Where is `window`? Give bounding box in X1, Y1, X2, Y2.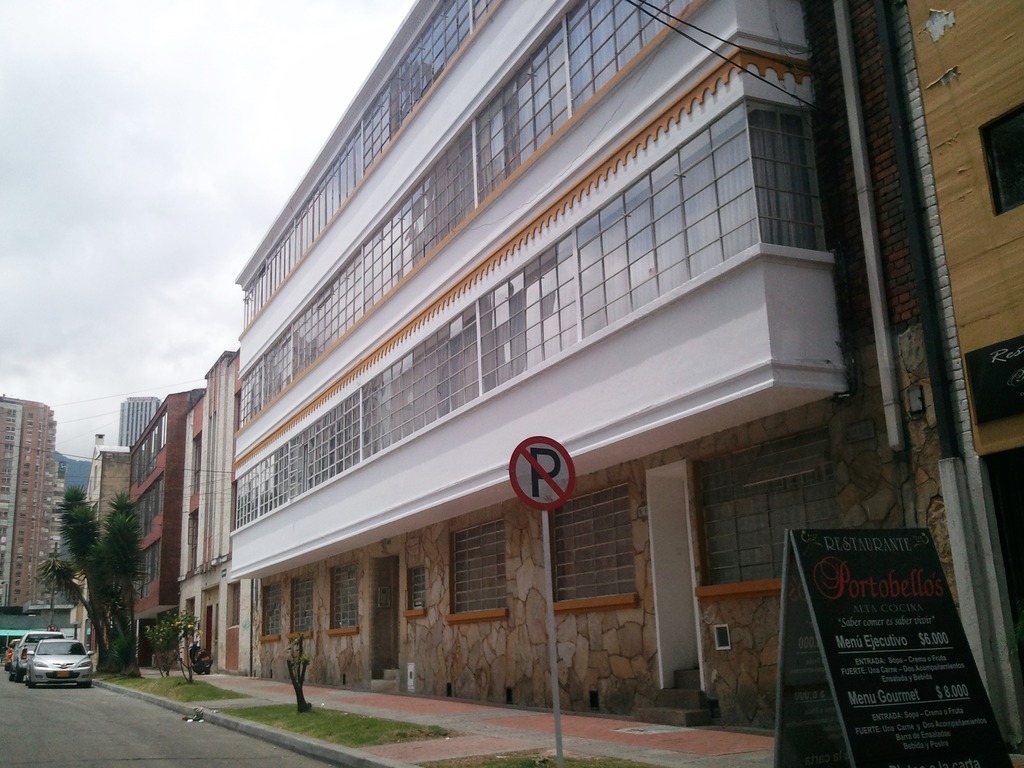
403, 563, 427, 612.
